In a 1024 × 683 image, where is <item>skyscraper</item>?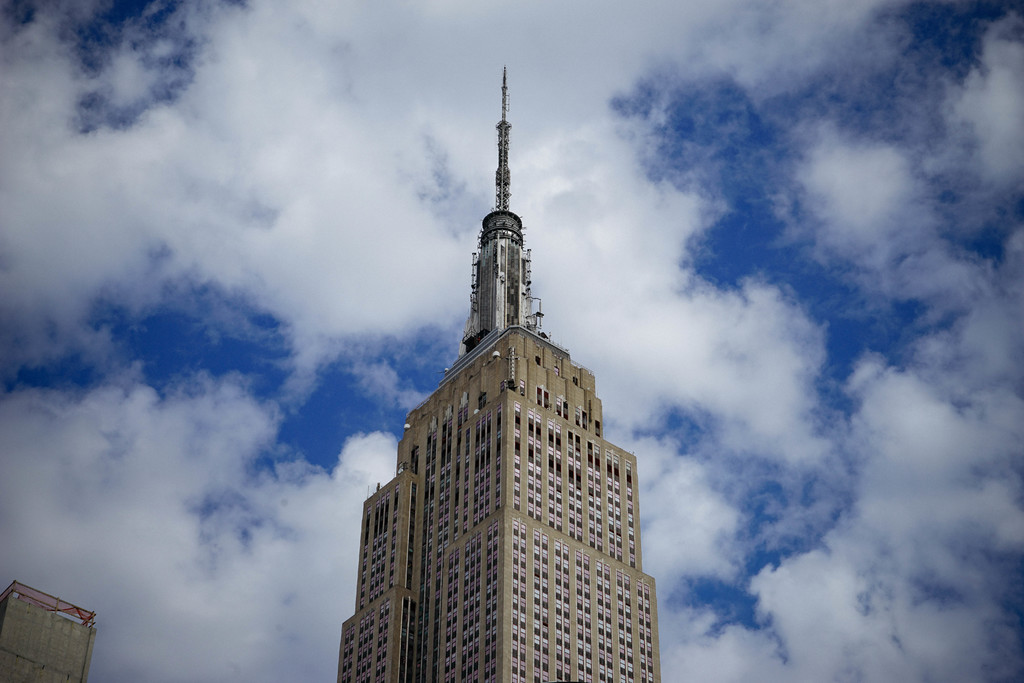
345 183 669 682.
